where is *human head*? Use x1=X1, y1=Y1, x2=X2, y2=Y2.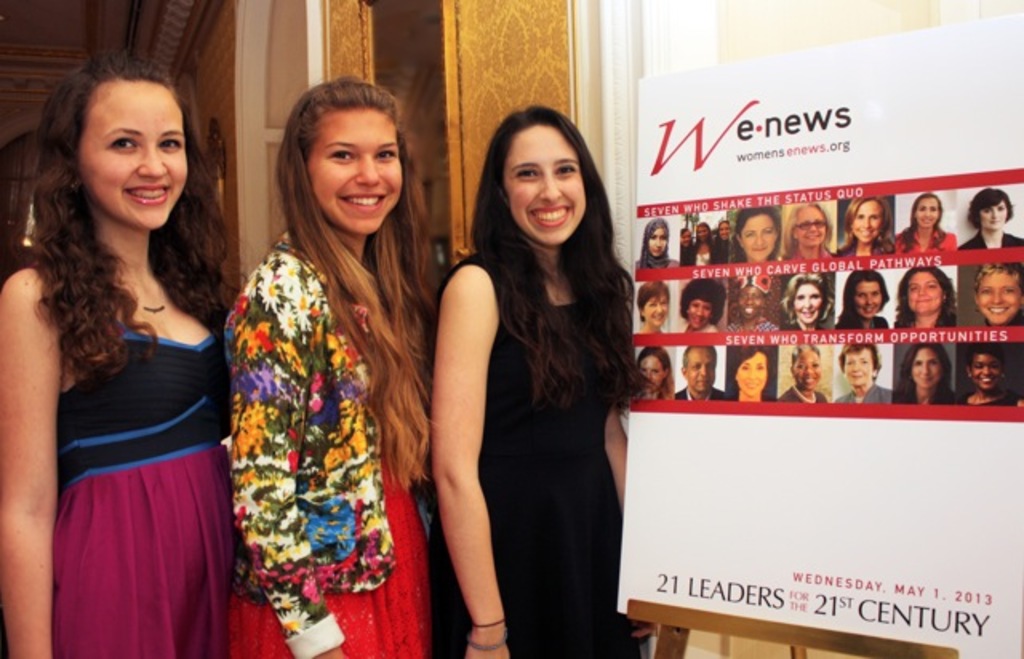
x1=790, y1=347, x2=821, y2=385.
